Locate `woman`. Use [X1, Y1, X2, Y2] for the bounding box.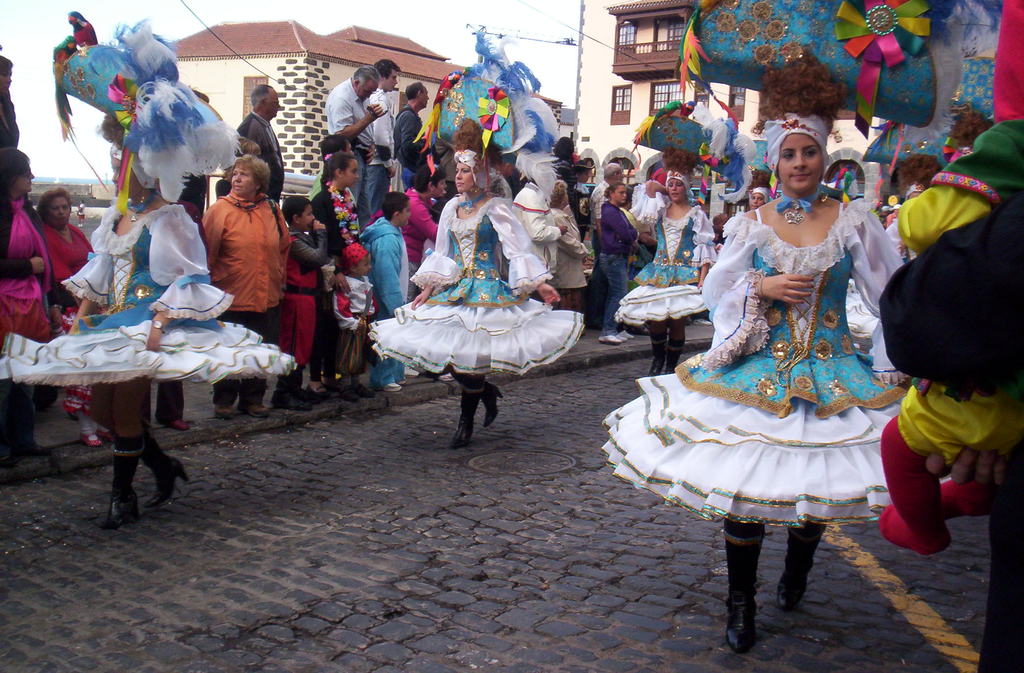
[31, 185, 99, 396].
